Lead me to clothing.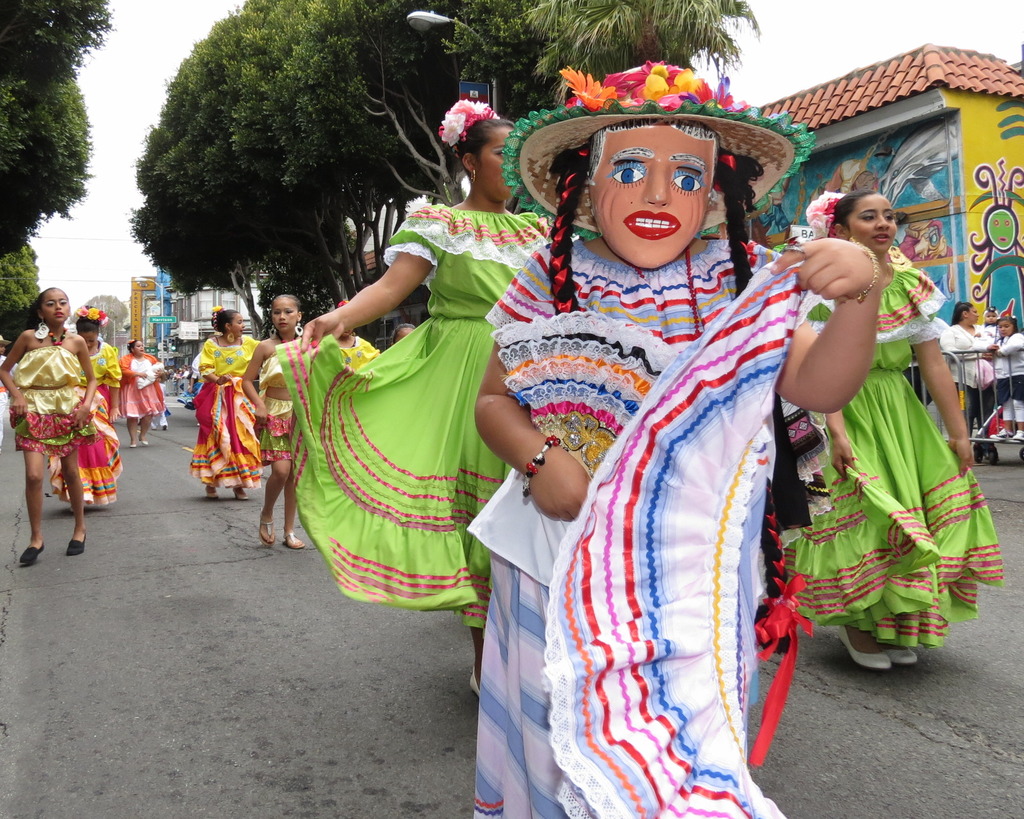
Lead to locate(335, 333, 384, 370).
